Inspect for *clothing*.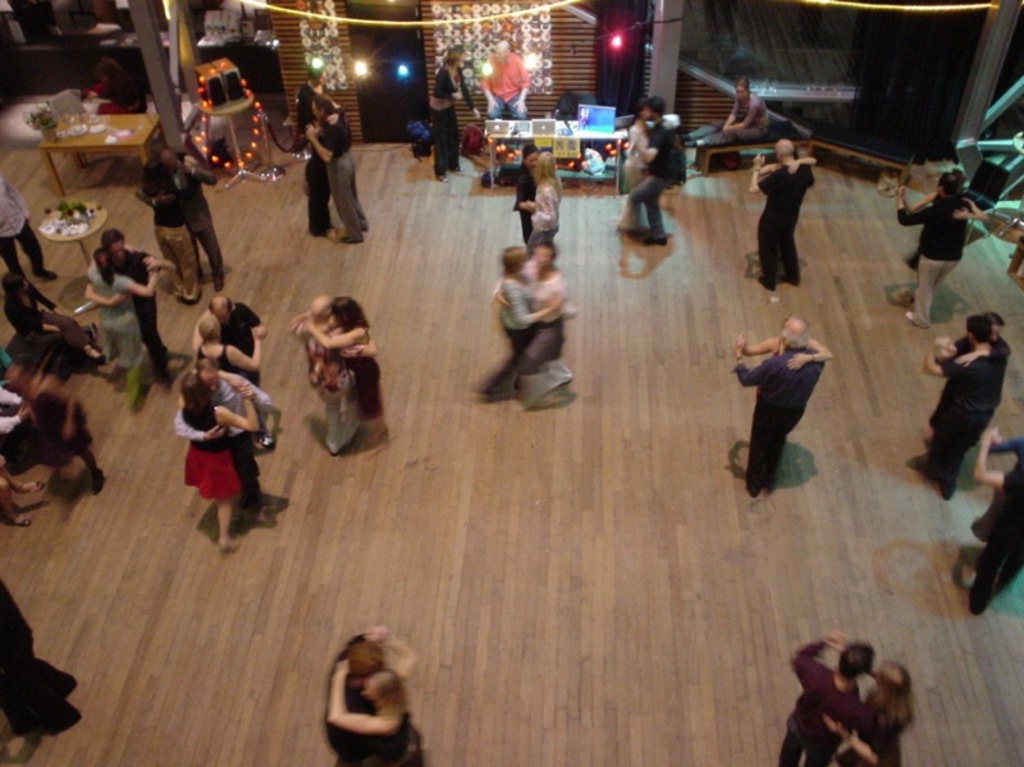
Inspection: bbox=[923, 333, 1006, 443].
